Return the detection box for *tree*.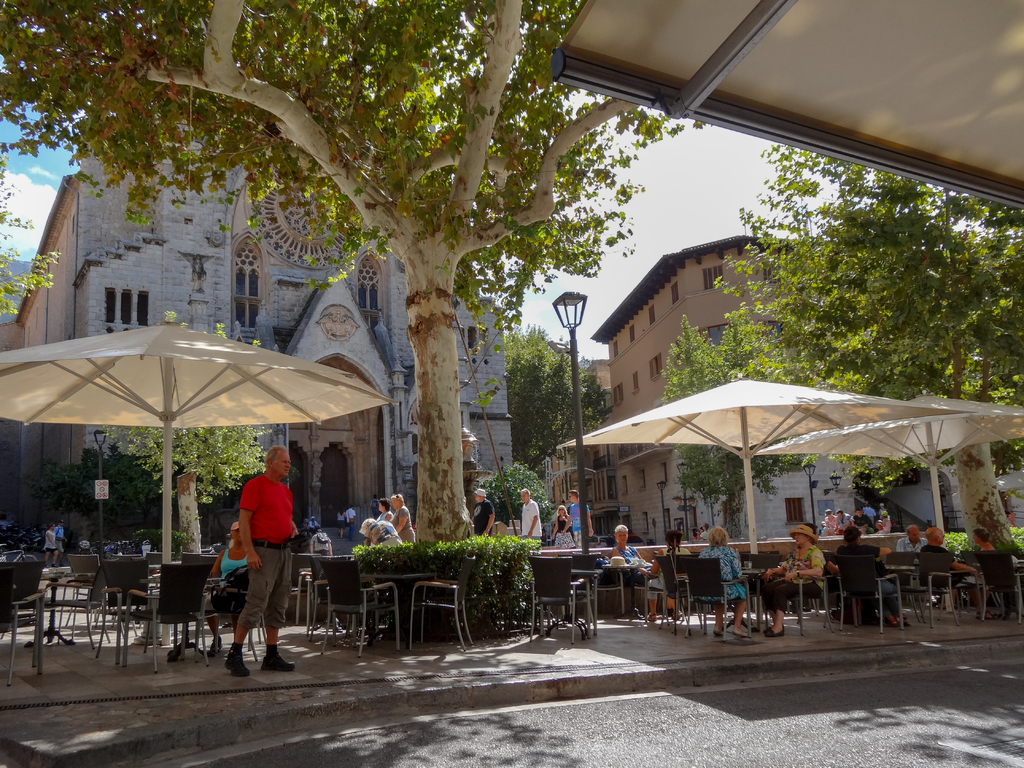
bbox(0, 0, 674, 571).
